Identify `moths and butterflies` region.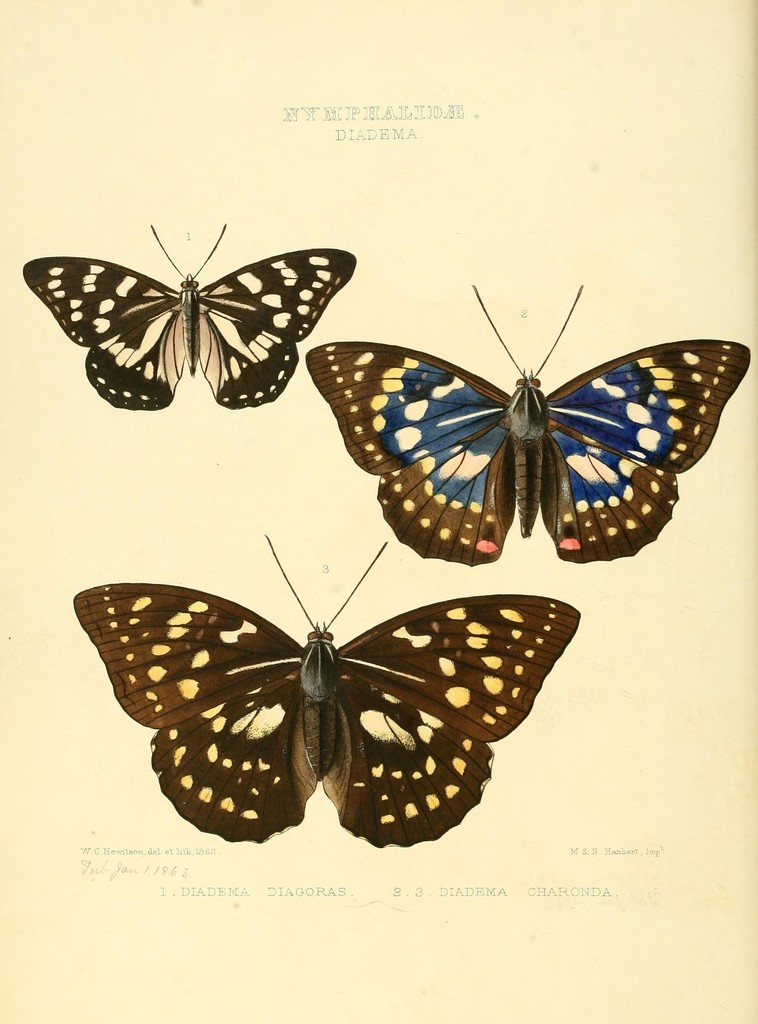
Region: (left=70, top=529, right=581, bottom=850).
